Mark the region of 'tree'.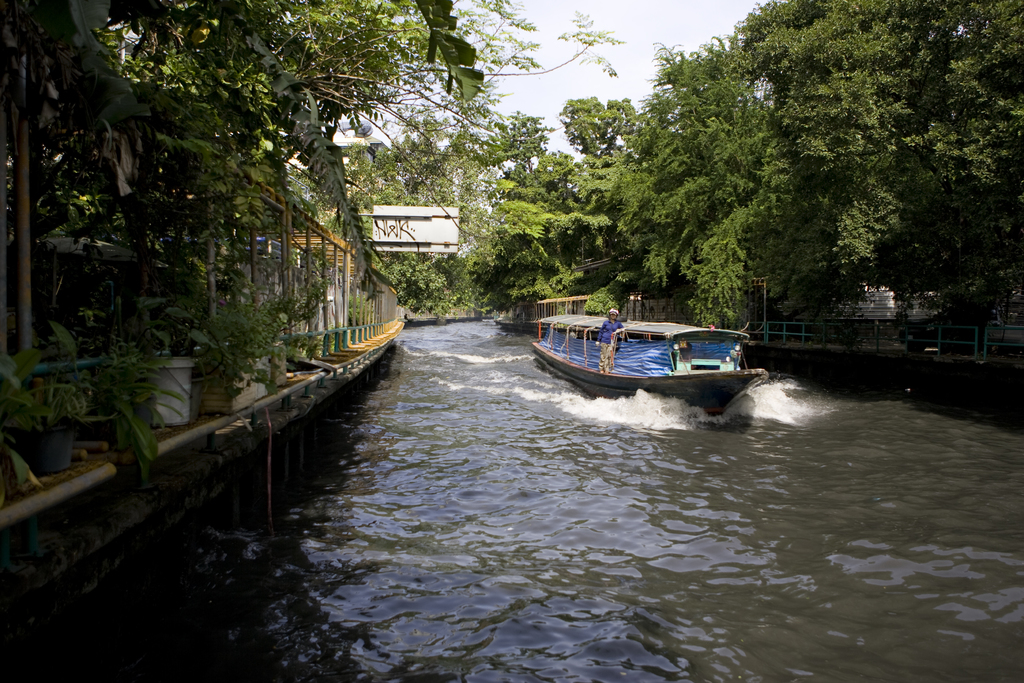
Region: bbox(734, 0, 1023, 350).
